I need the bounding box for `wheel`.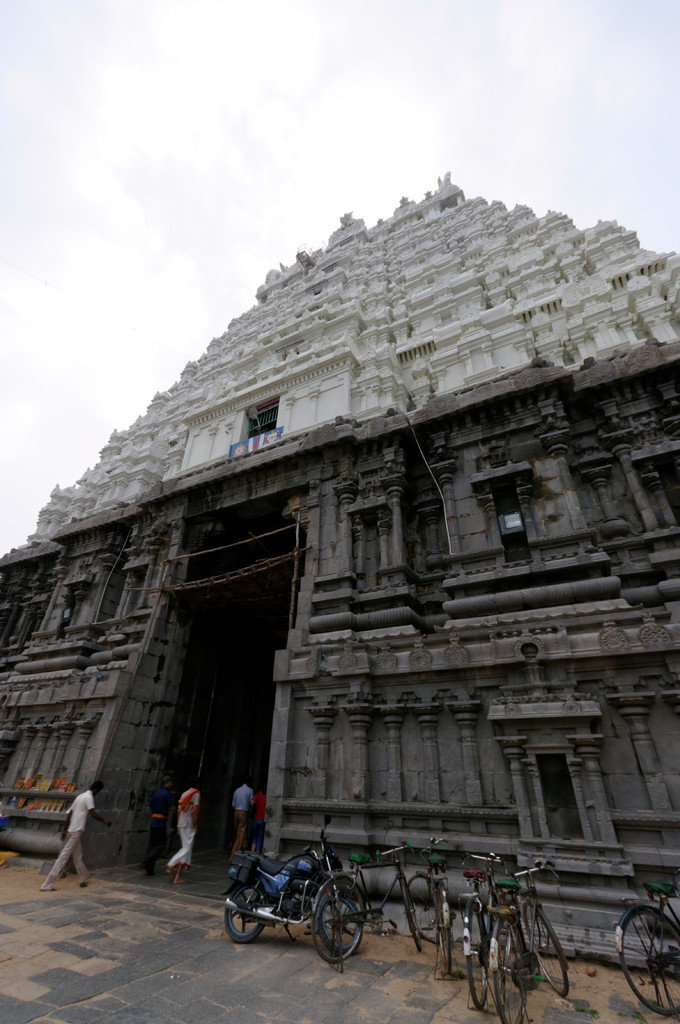
Here it is: rect(615, 909, 679, 1011).
